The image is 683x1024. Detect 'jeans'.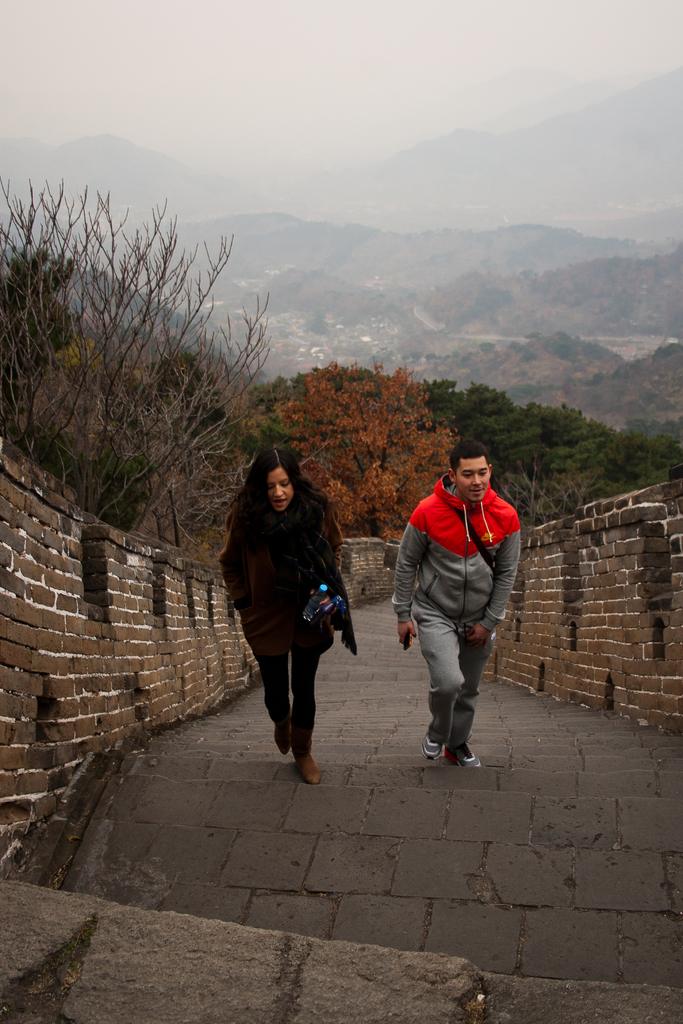
Detection: [411, 611, 495, 767].
